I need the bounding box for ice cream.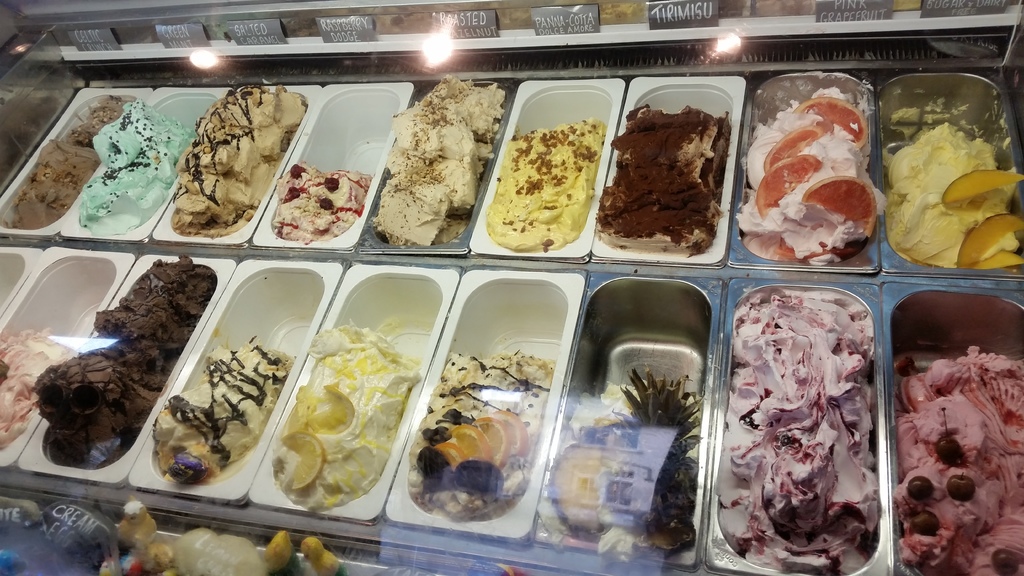
Here it is: 30, 251, 220, 466.
